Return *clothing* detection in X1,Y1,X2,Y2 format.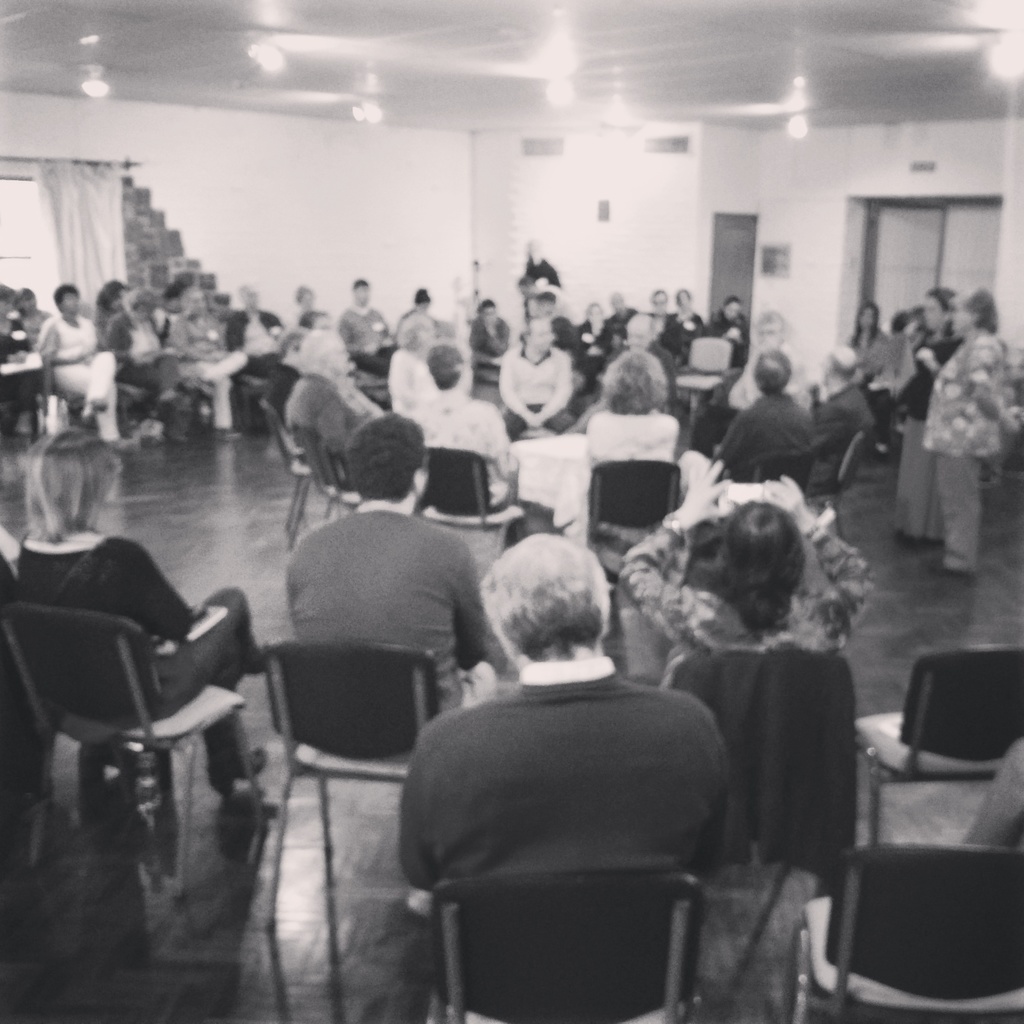
394,309,443,362.
